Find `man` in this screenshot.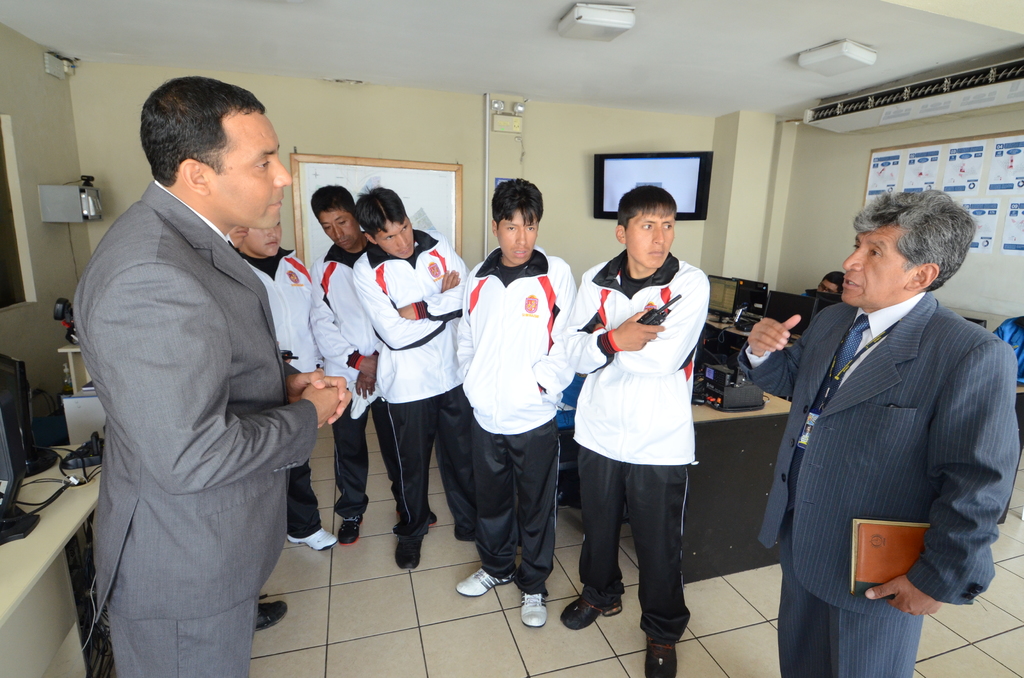
The bounding box for `man` is (305, 171, 371, 556).
